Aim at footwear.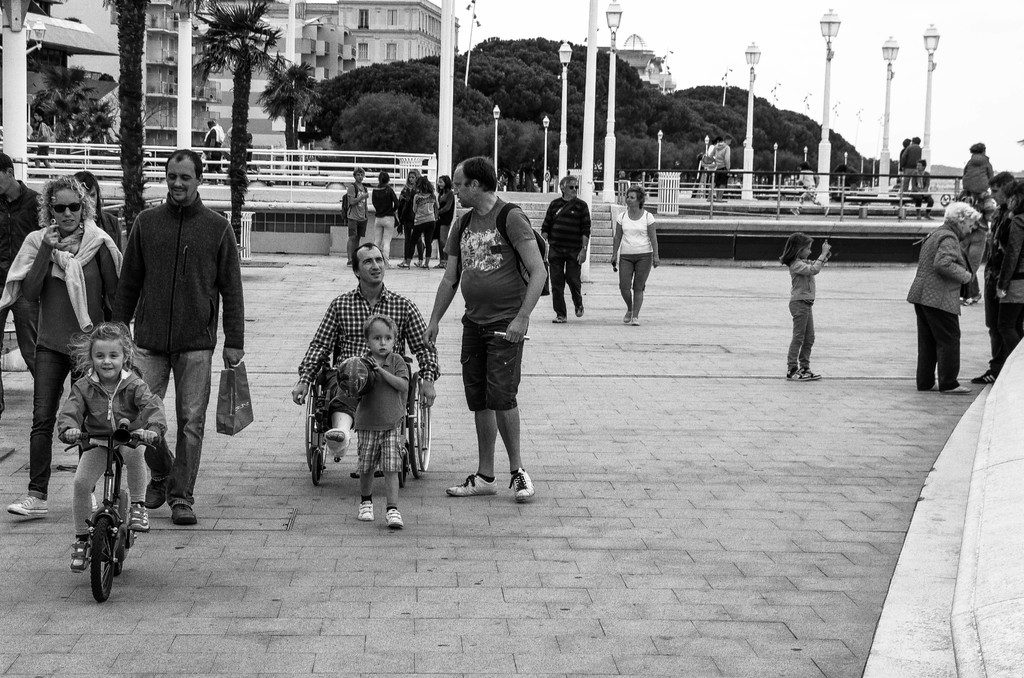
Aimed at bbox=(948, 385, 972, 394).
